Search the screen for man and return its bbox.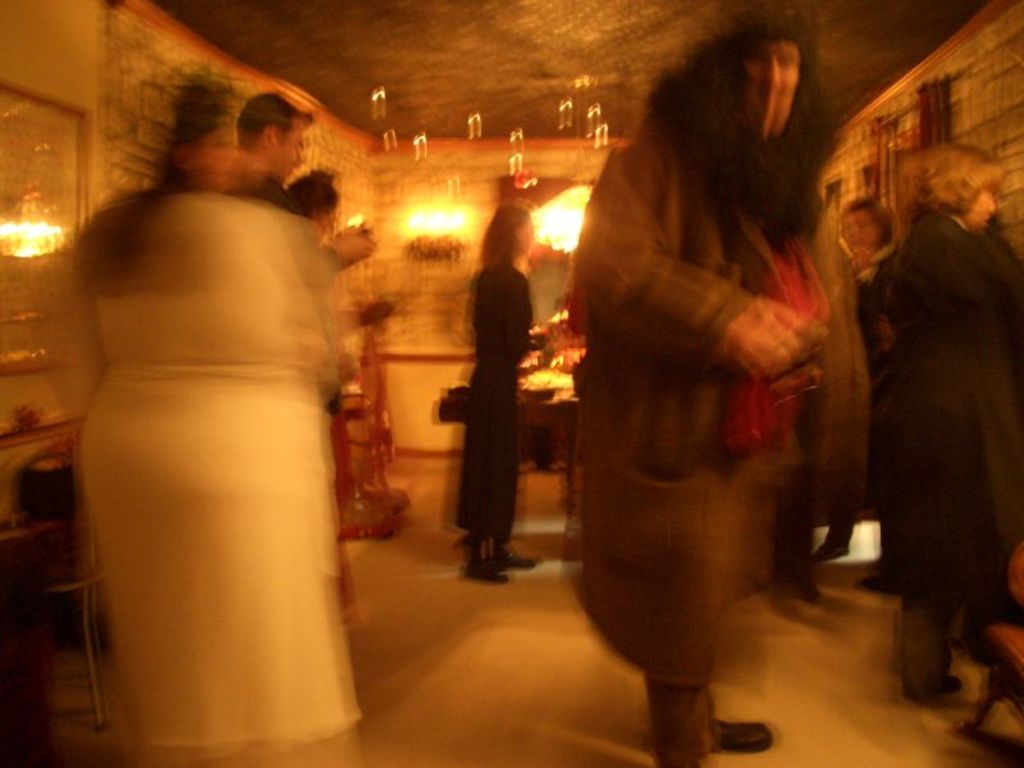
Found: (left=220, top=91, right=374, bottom=291).
